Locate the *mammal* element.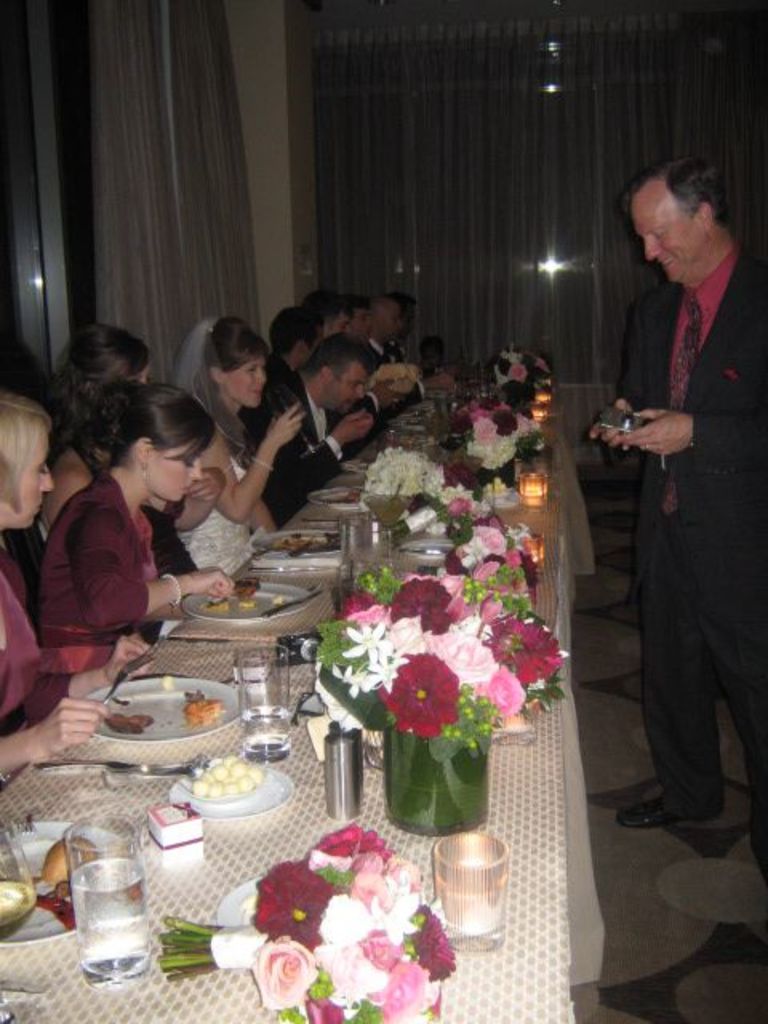
Element bbox: [304,293,410,416].
